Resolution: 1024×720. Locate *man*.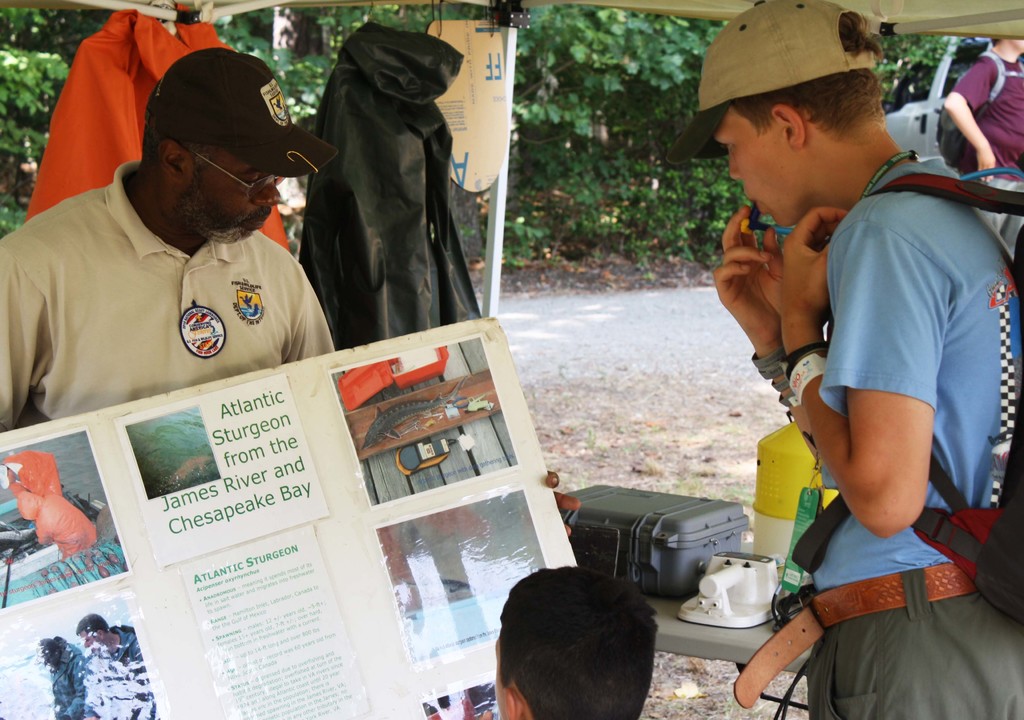
rect(76, 610, 165, 719).
